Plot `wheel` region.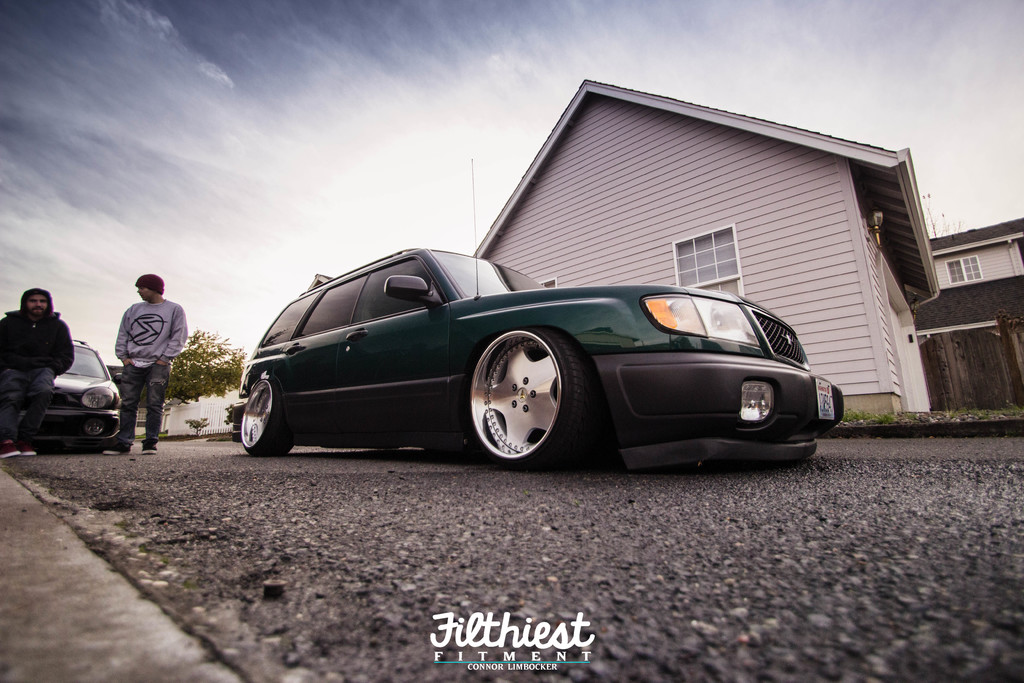
Plotted at box(466, 325, 581, 465).
